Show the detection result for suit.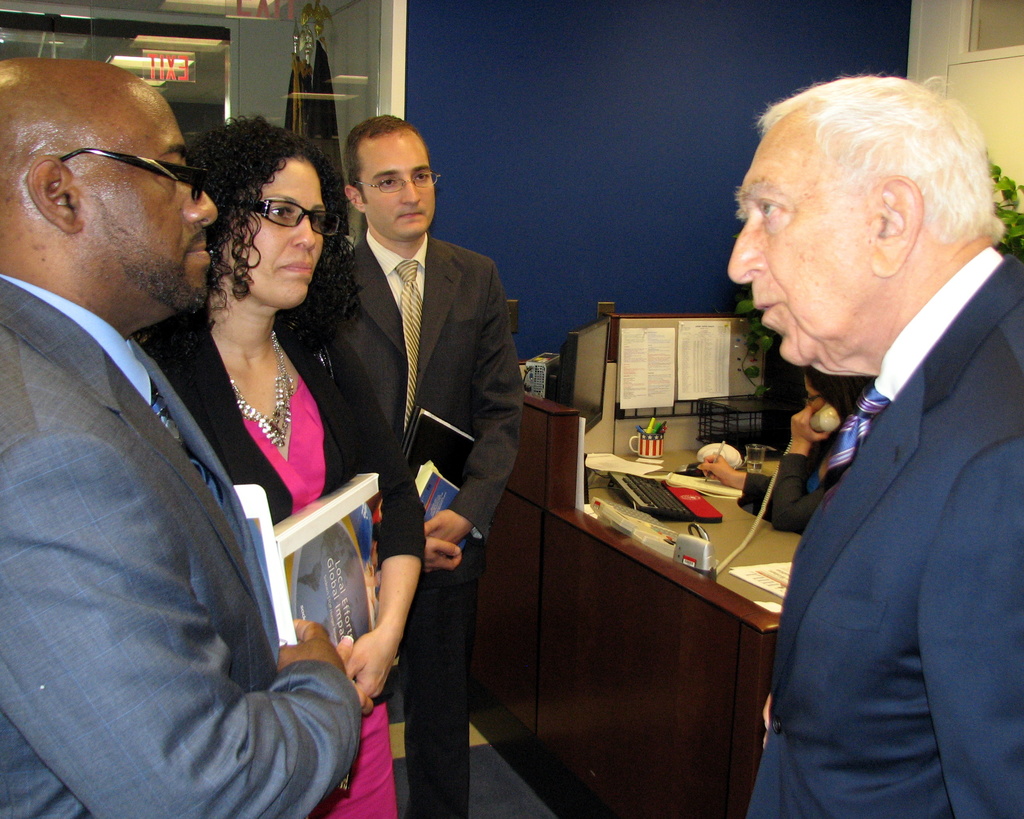
bbox=(0, 276, 365, 818).
